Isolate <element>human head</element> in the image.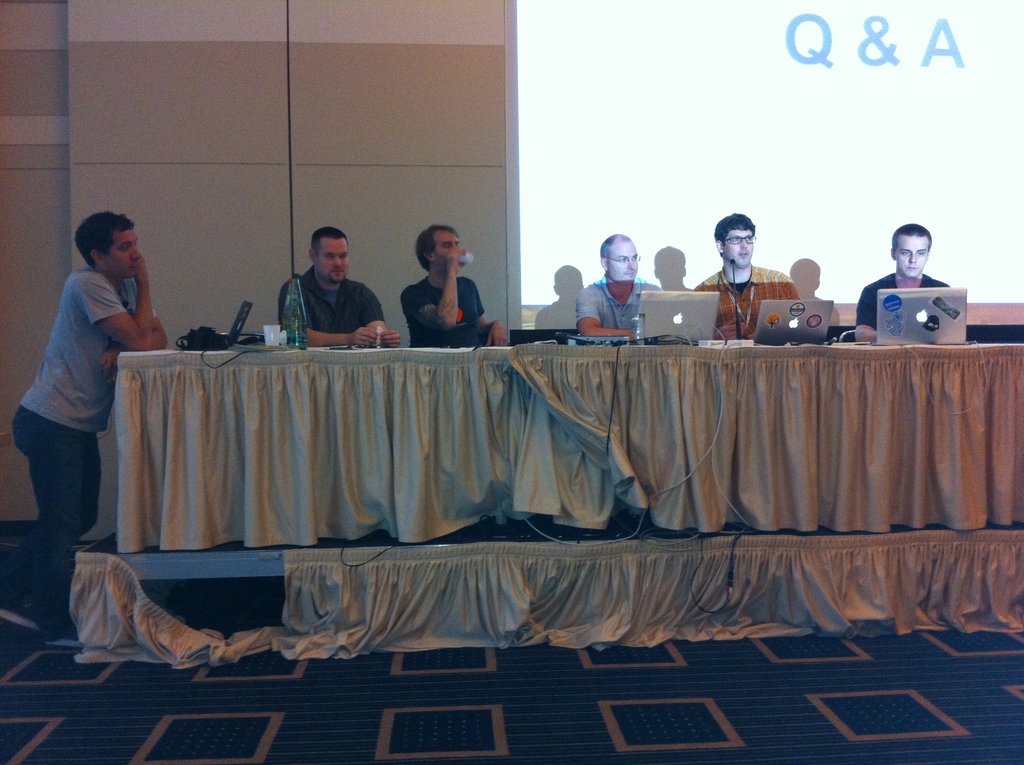
Isolated region: locate(890, 221, 931, 277).
